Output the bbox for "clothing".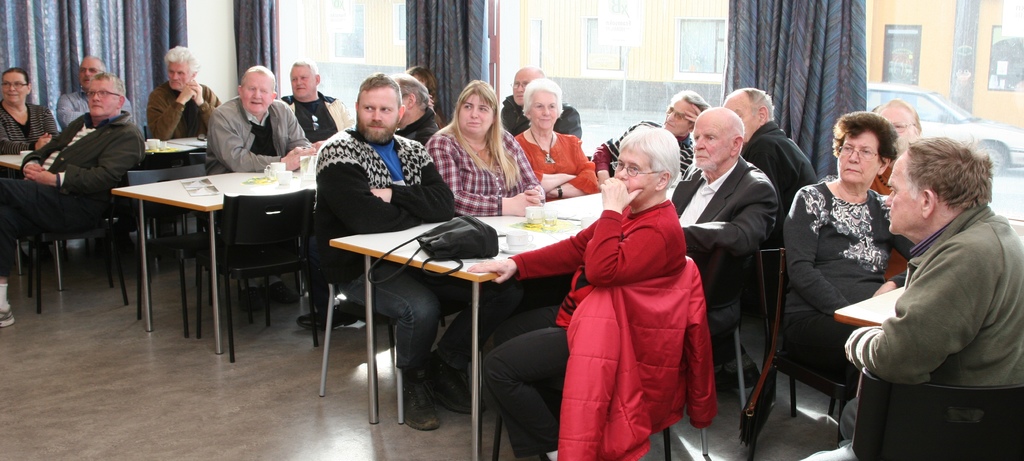
bbox(806, 200, 1023, 460).
